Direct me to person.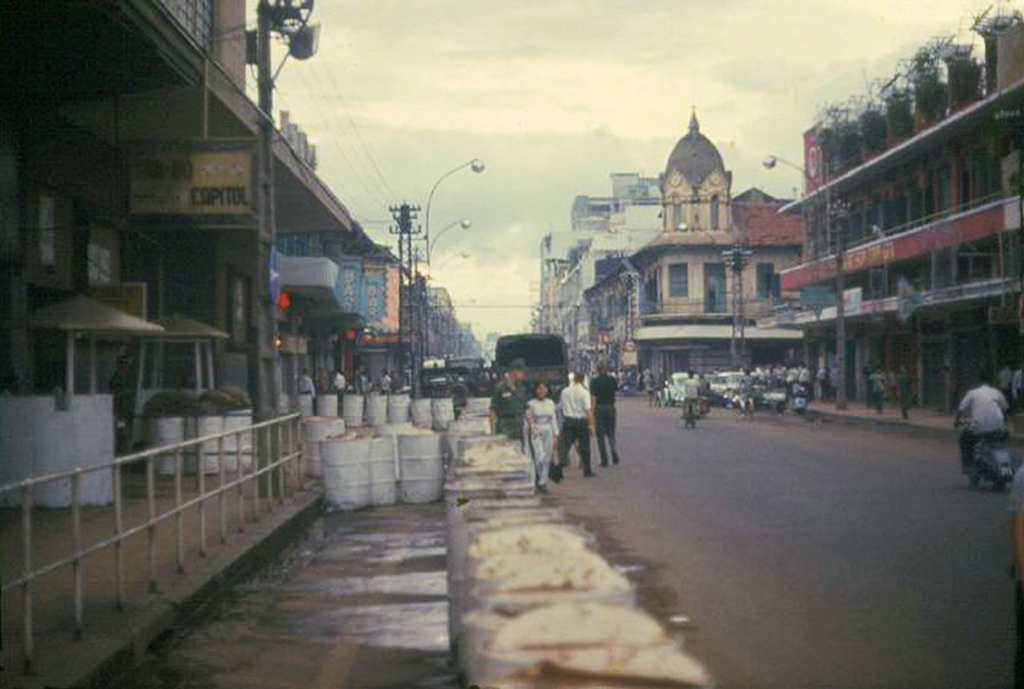
Direction: bbox=[961, 365, 1008, 471].
